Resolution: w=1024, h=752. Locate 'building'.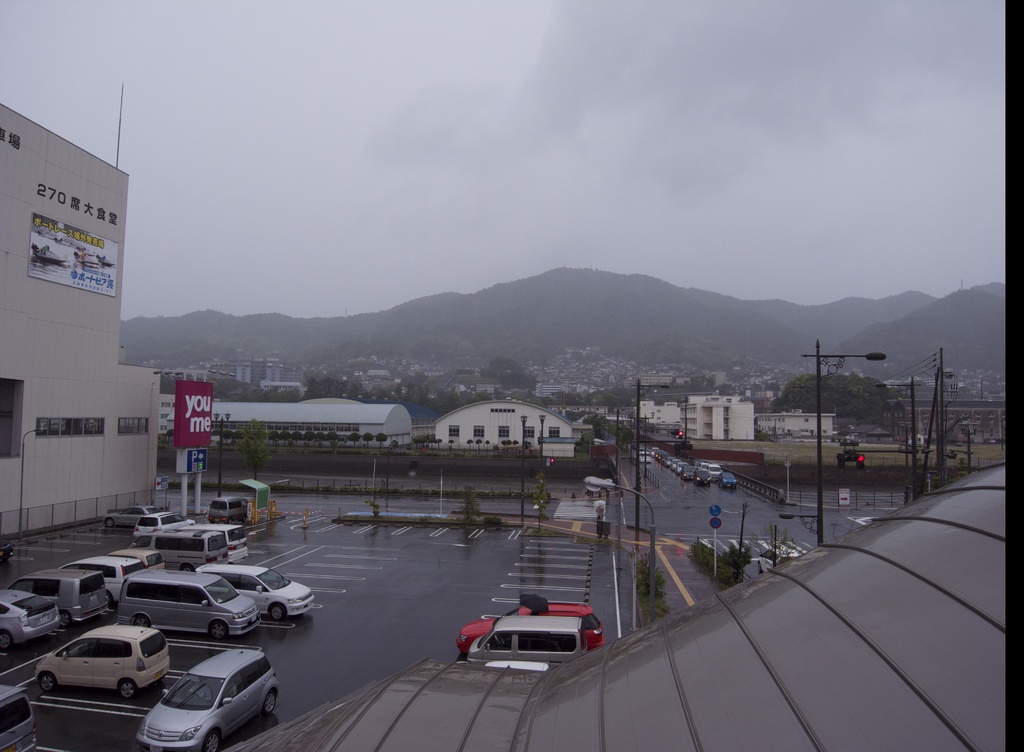
687 394 749 441.
